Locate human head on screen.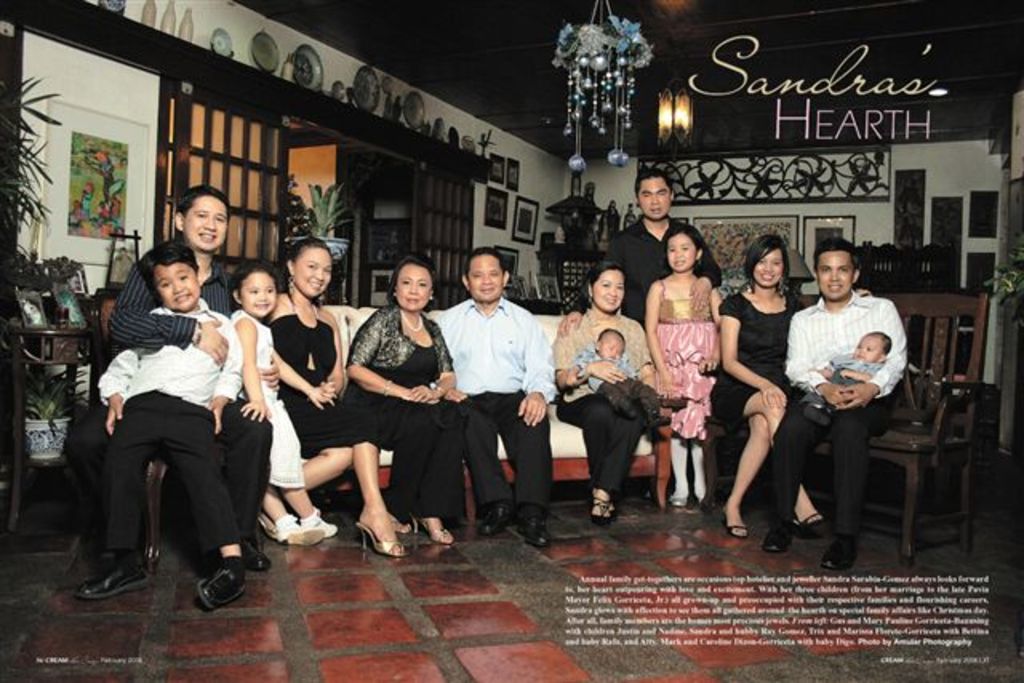
On screen at x1=226 y1=262 x2=280 y2=318.
